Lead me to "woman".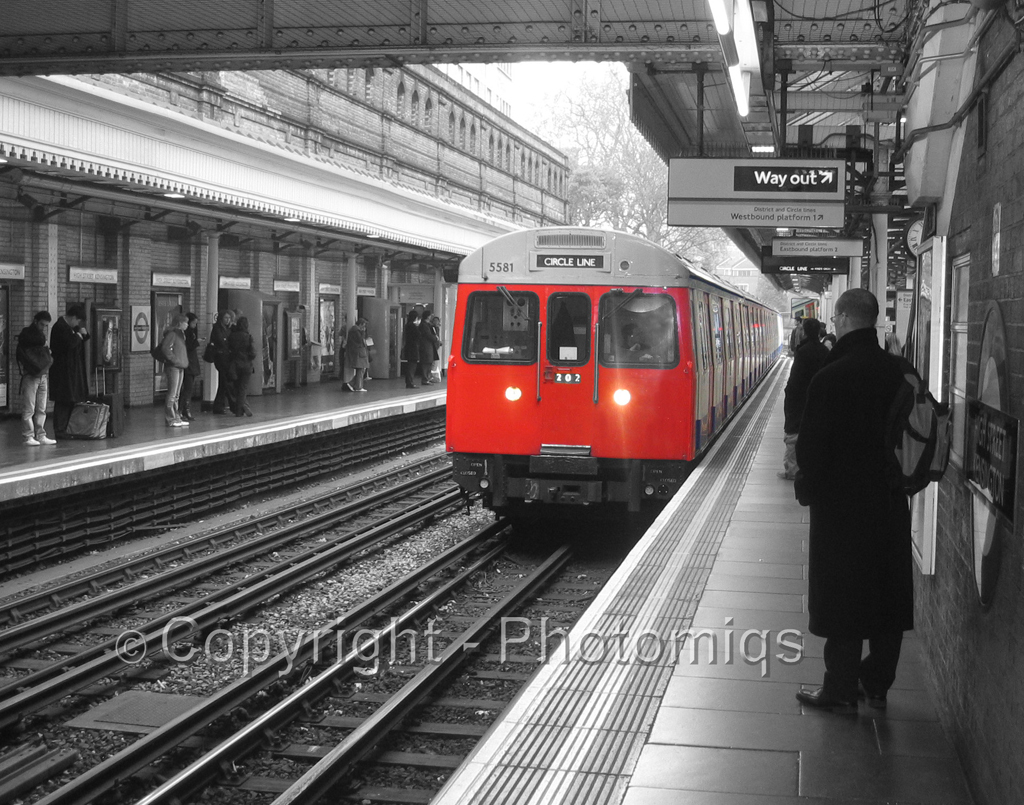
Lead to (204,311,236,414).
